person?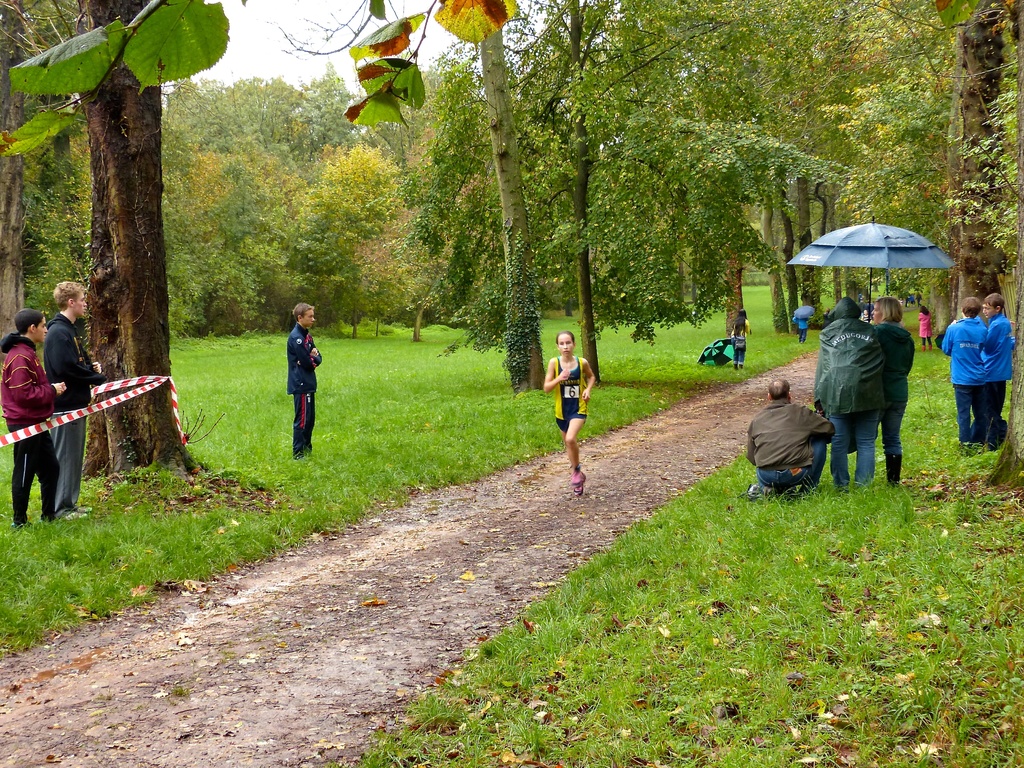
[x1=750, y1=385, x2=837, y2=502]
